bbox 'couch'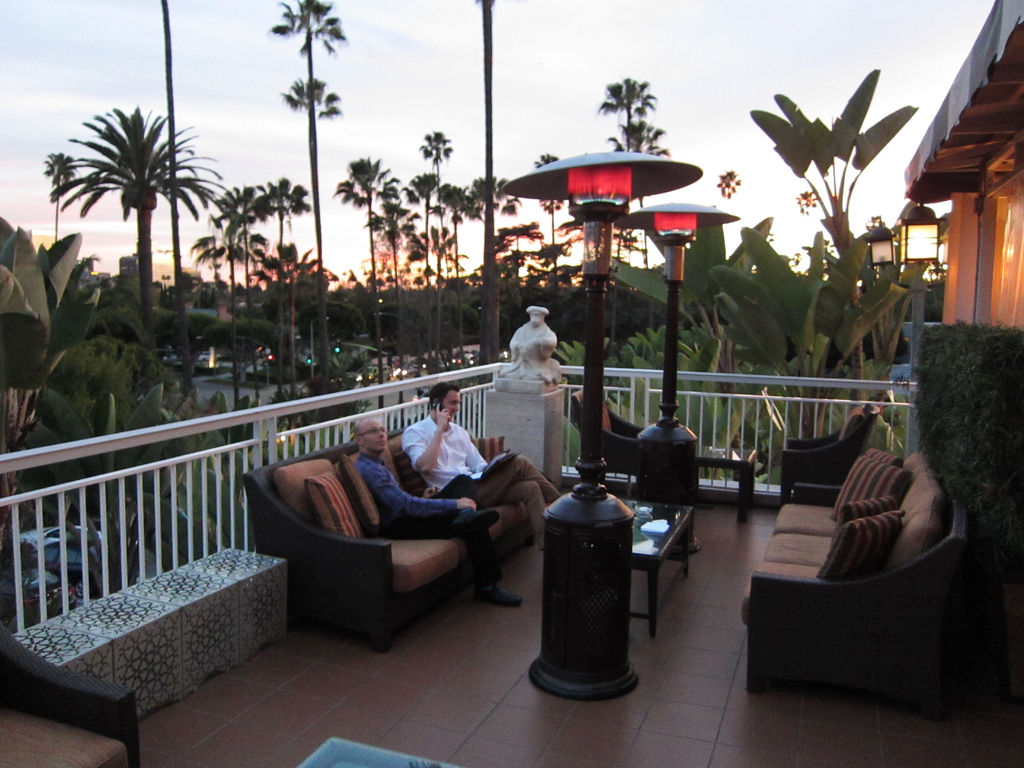
Rect(0, 621, 138, 767)
